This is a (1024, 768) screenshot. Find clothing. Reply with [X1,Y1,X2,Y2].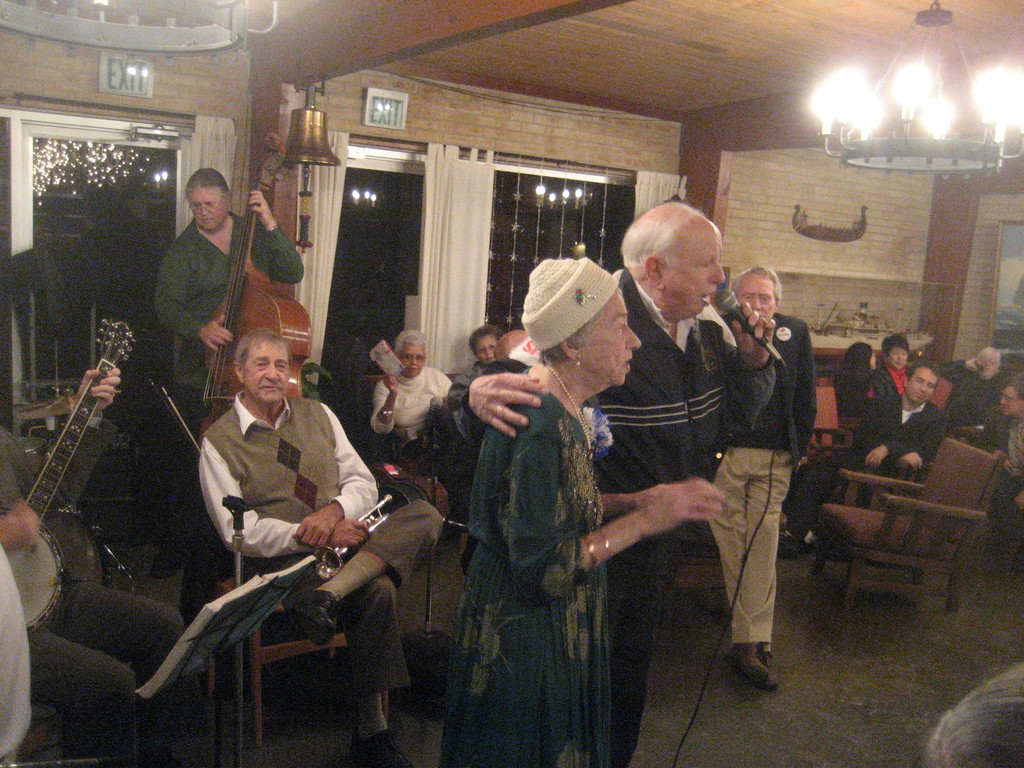
[369,365,460,441].
